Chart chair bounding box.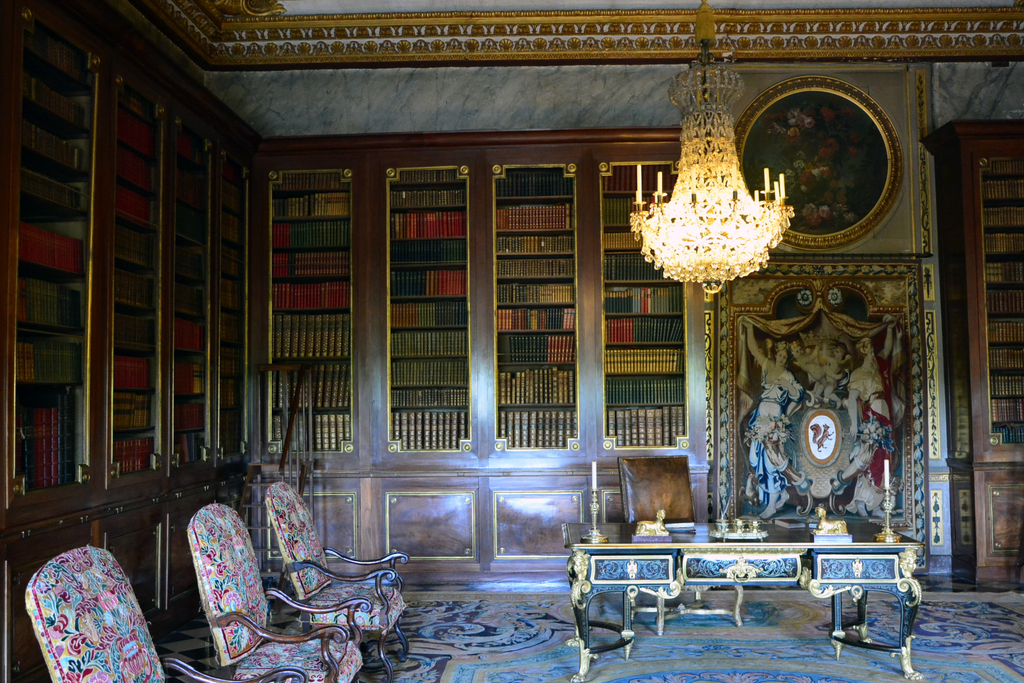
Charted: left=615, top=452, right=744, bottom=634.
